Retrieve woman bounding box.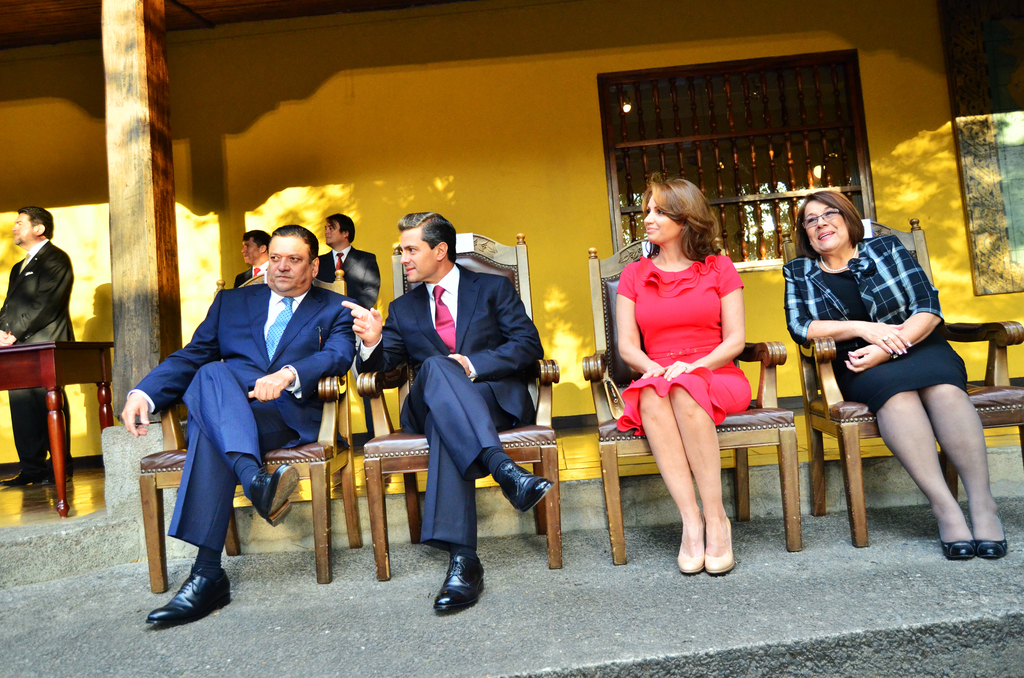
Bounding box: box(779, 189, 1009, 565).
